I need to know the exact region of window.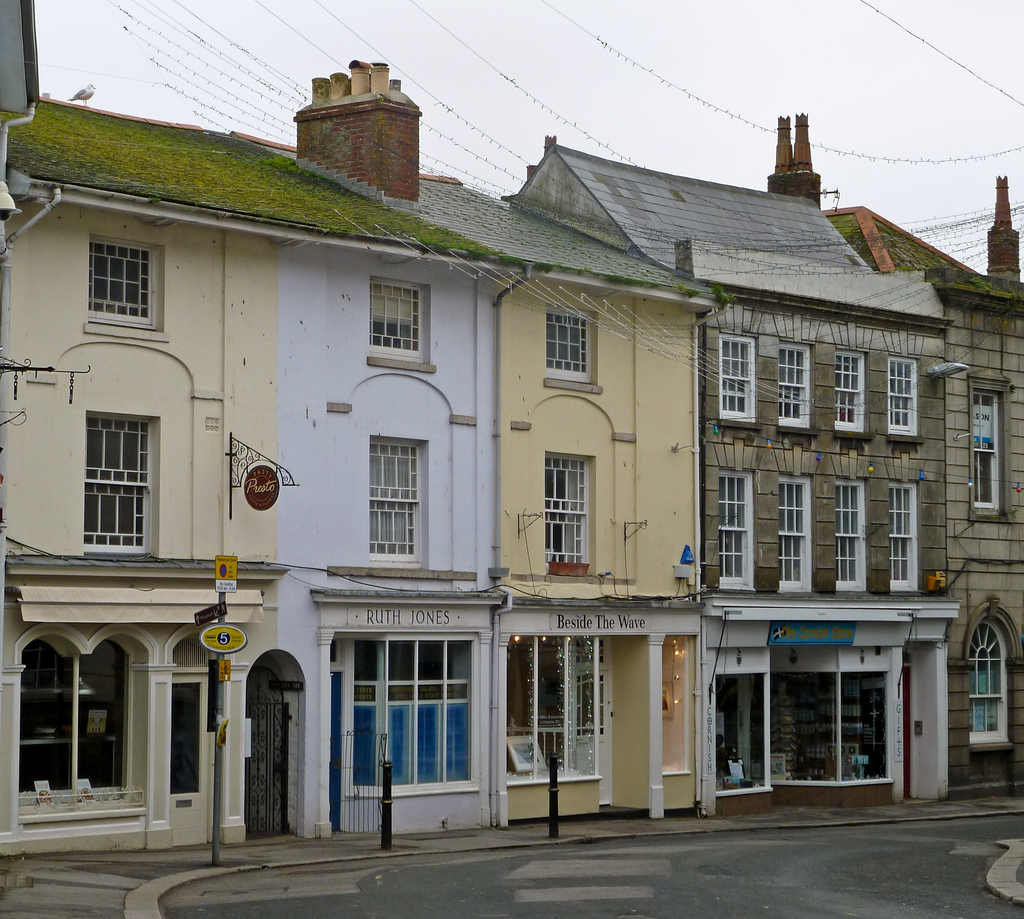
Region: (left=170, top=686, right=196, bottom=796).
